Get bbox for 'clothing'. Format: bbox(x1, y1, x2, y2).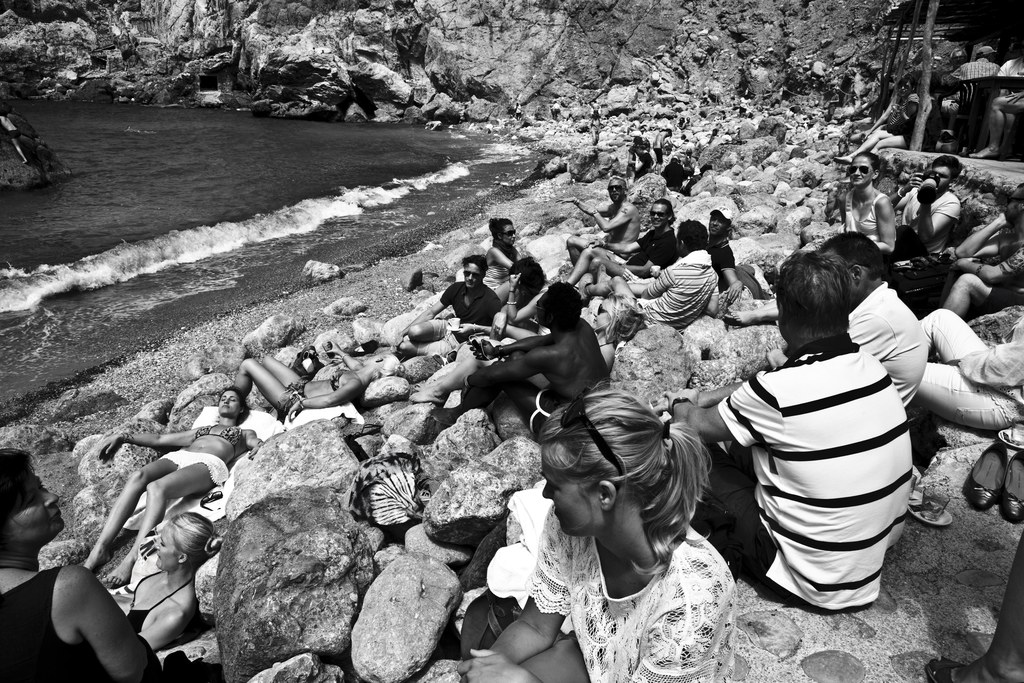
bbox(913, 312, 1016, 417).
